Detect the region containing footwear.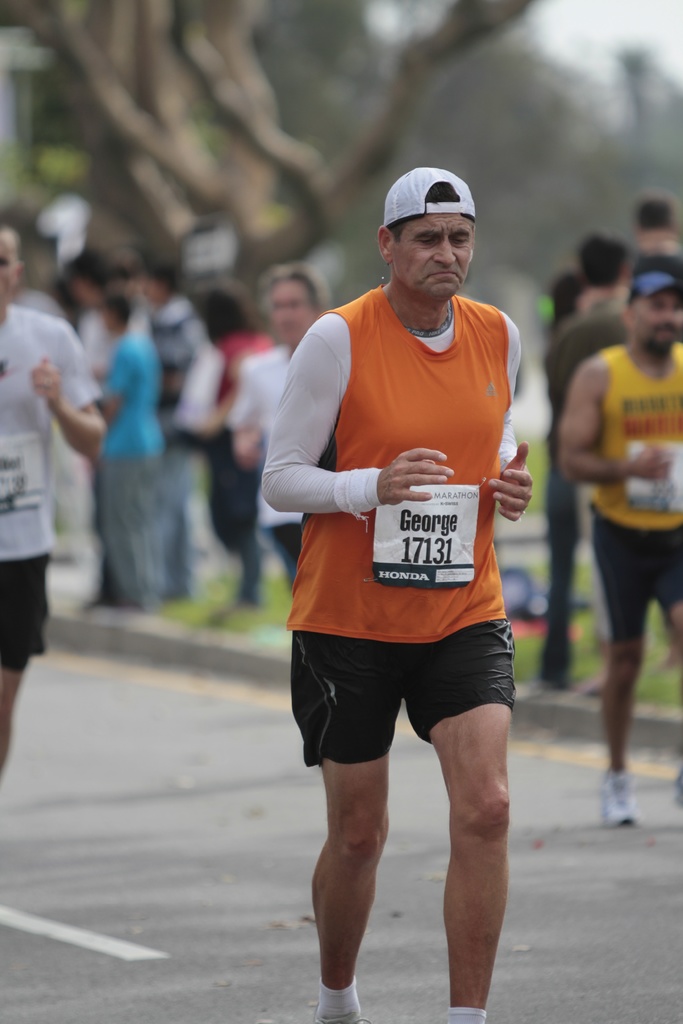
[x1=536, y1=670, x2=569, y2=691].
